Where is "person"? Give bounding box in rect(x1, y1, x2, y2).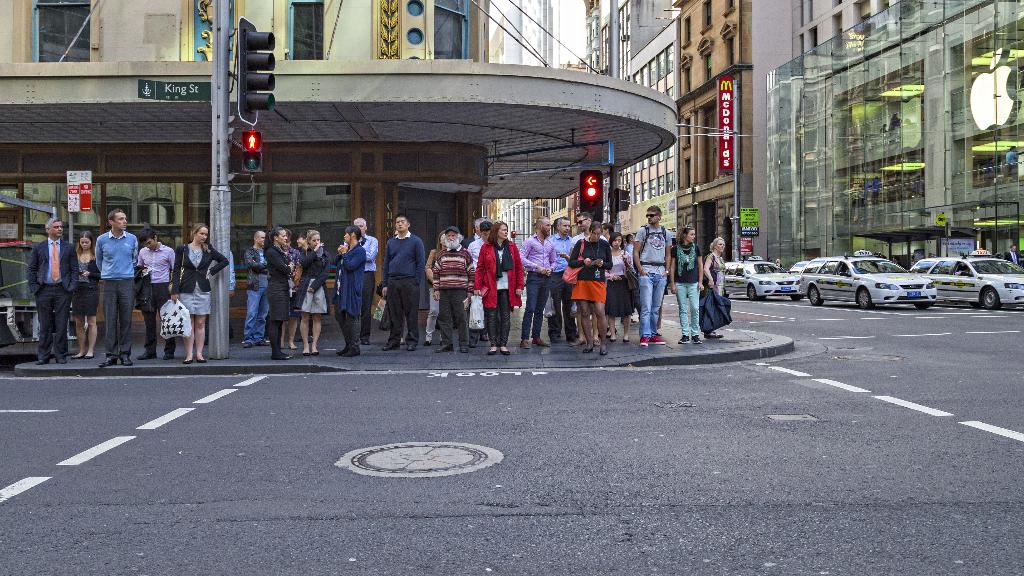
rect(122, 232, 176, 362).
